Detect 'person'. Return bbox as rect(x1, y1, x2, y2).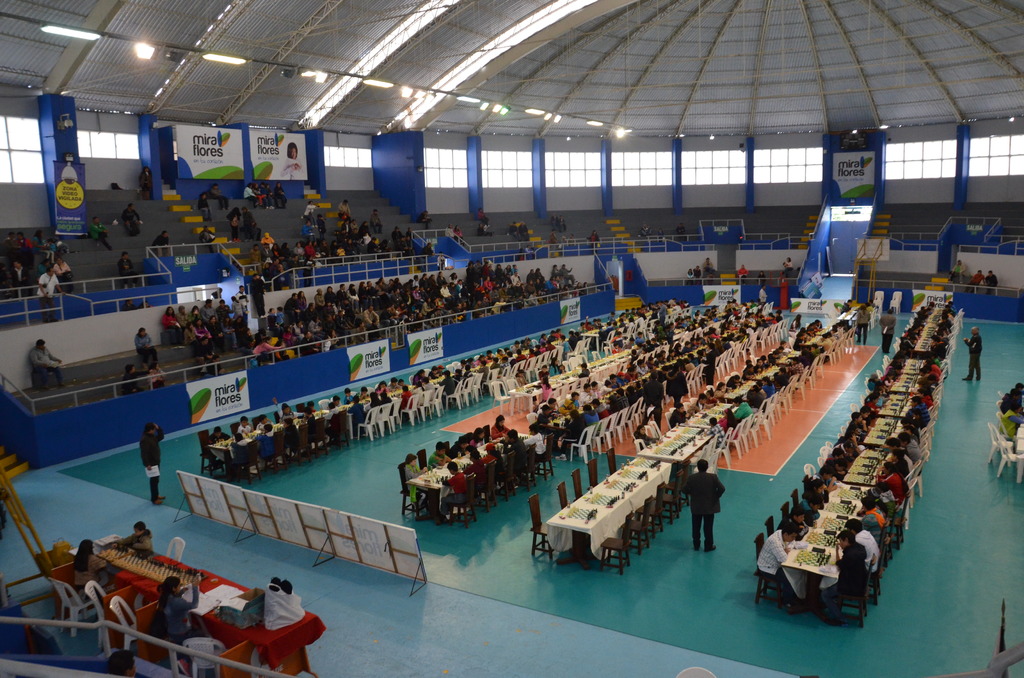
rect(536, 377, 553, 414).
